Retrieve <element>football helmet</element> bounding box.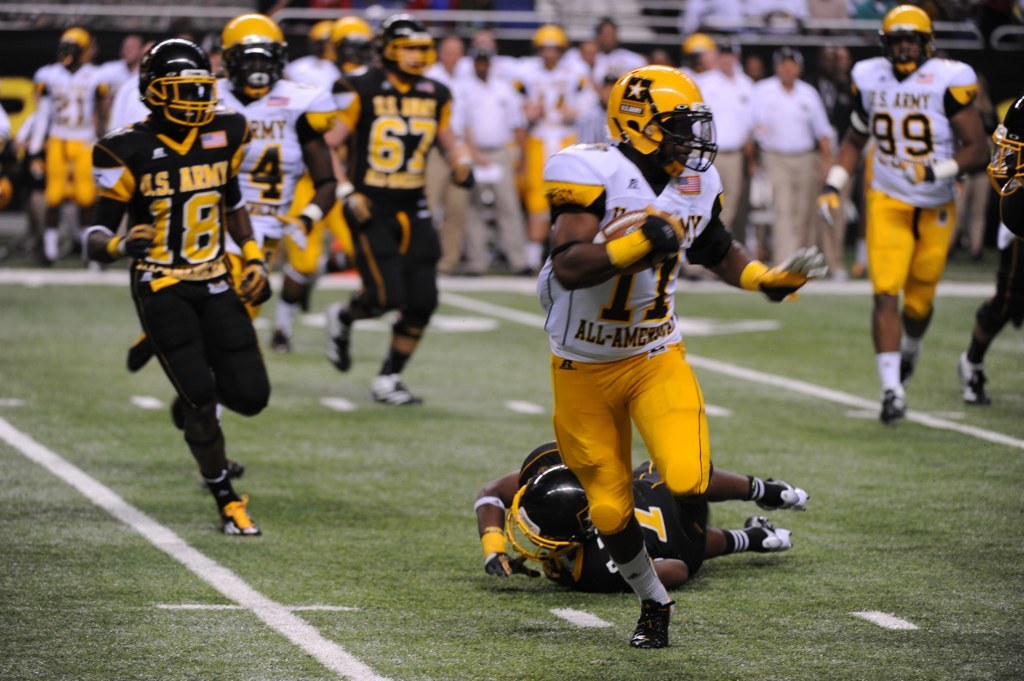
Bounding box: (left=381, top=18, right=440, bottom=77).
